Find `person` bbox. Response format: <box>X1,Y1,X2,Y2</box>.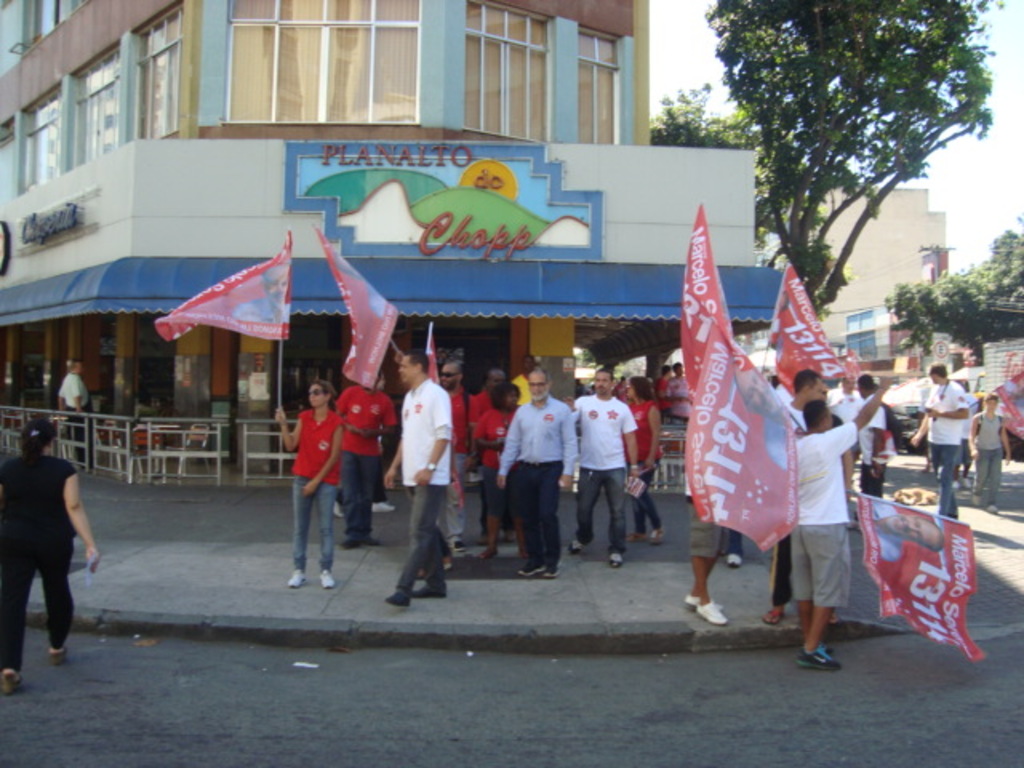
<box>347,366,378,526</box>.
